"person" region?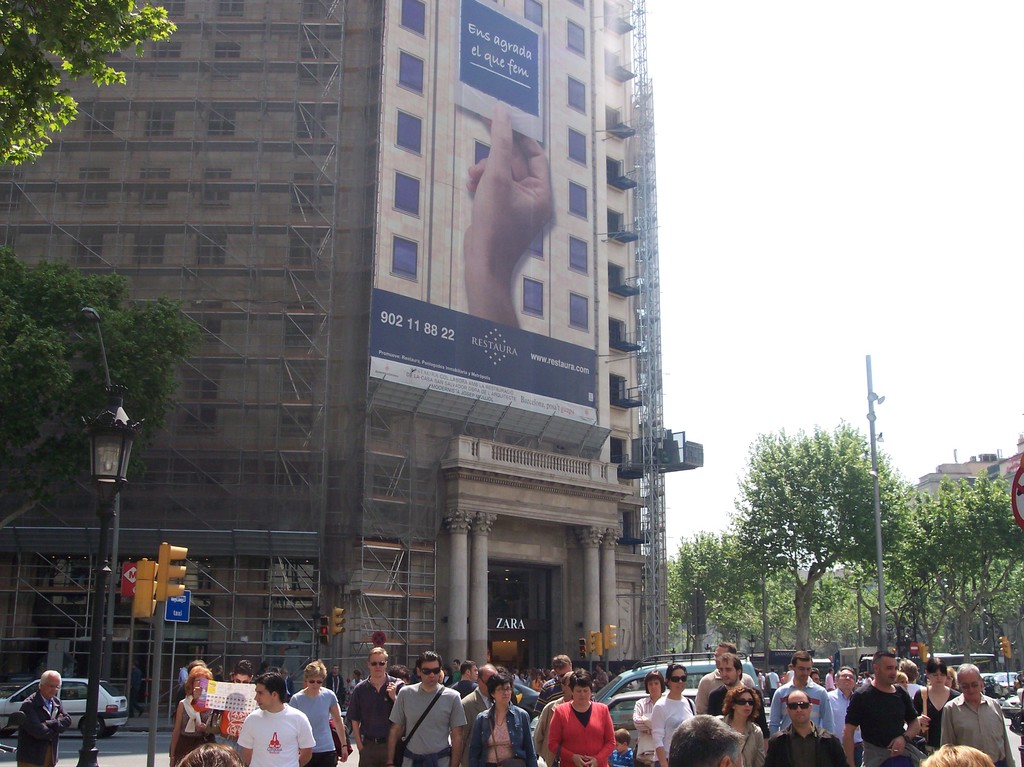
bbox=[531, 677, 608, 764]
